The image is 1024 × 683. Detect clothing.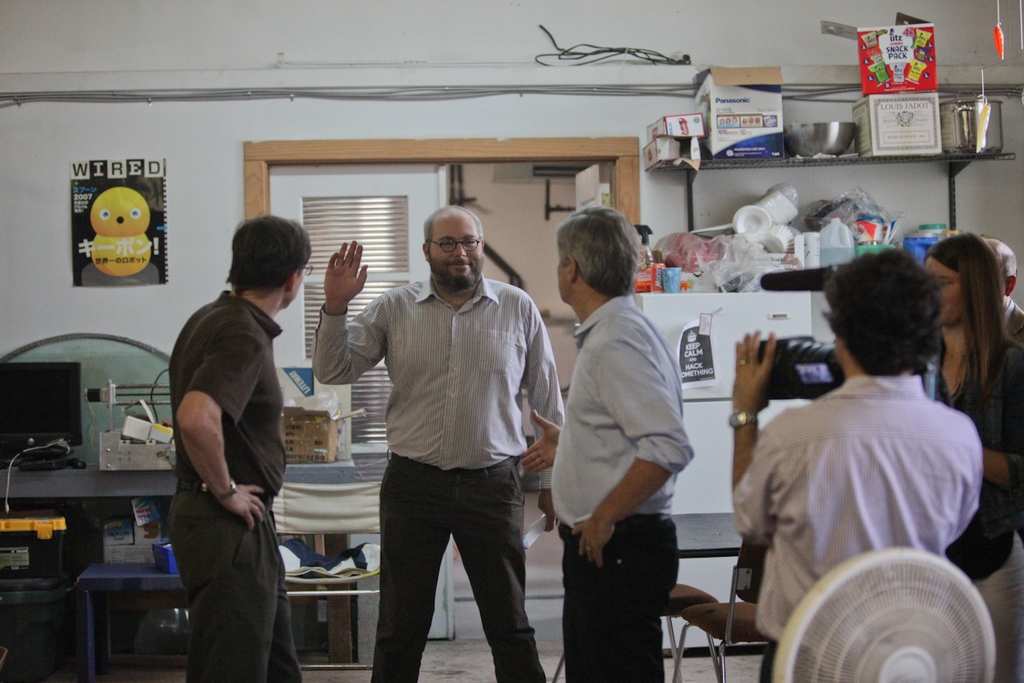
Detection: pyautogui.locateOnScreen(552, 293, 697, 682).
